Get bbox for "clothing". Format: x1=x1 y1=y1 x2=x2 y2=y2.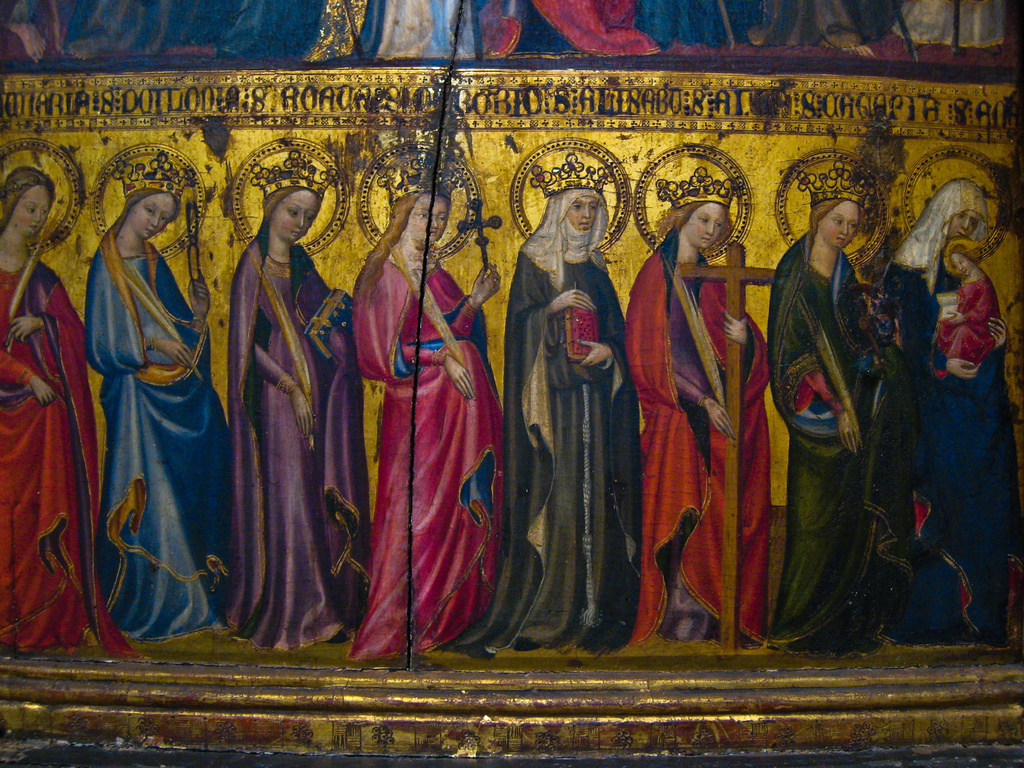
x1=215 y1=191 x2=349 y2=645.
